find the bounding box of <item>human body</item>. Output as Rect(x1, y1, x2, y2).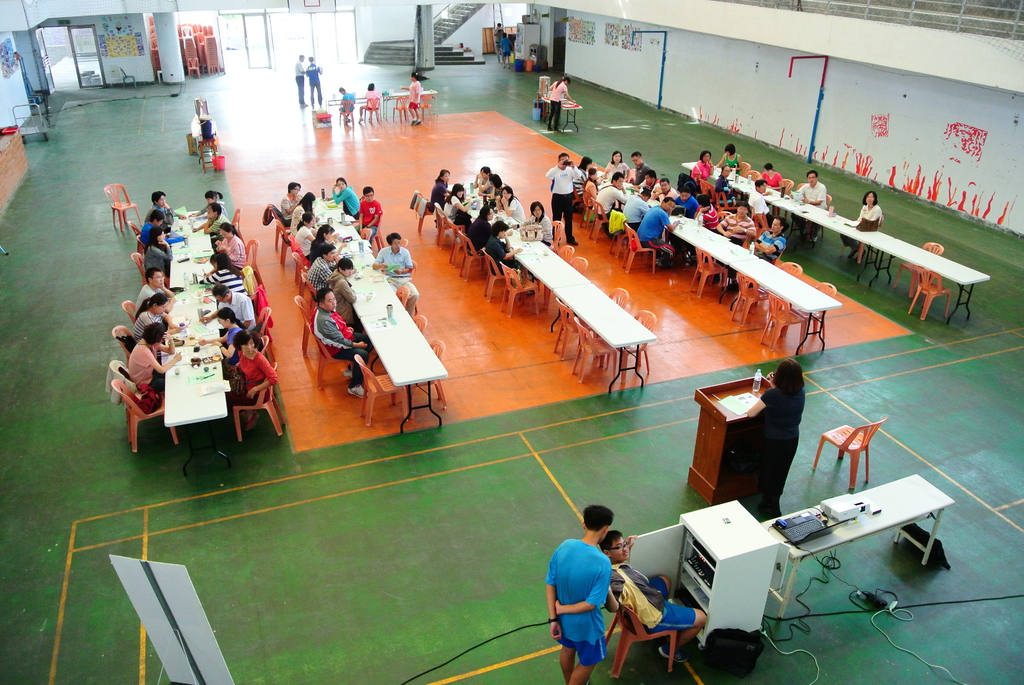
Rect(431, 178, 452, 229).
